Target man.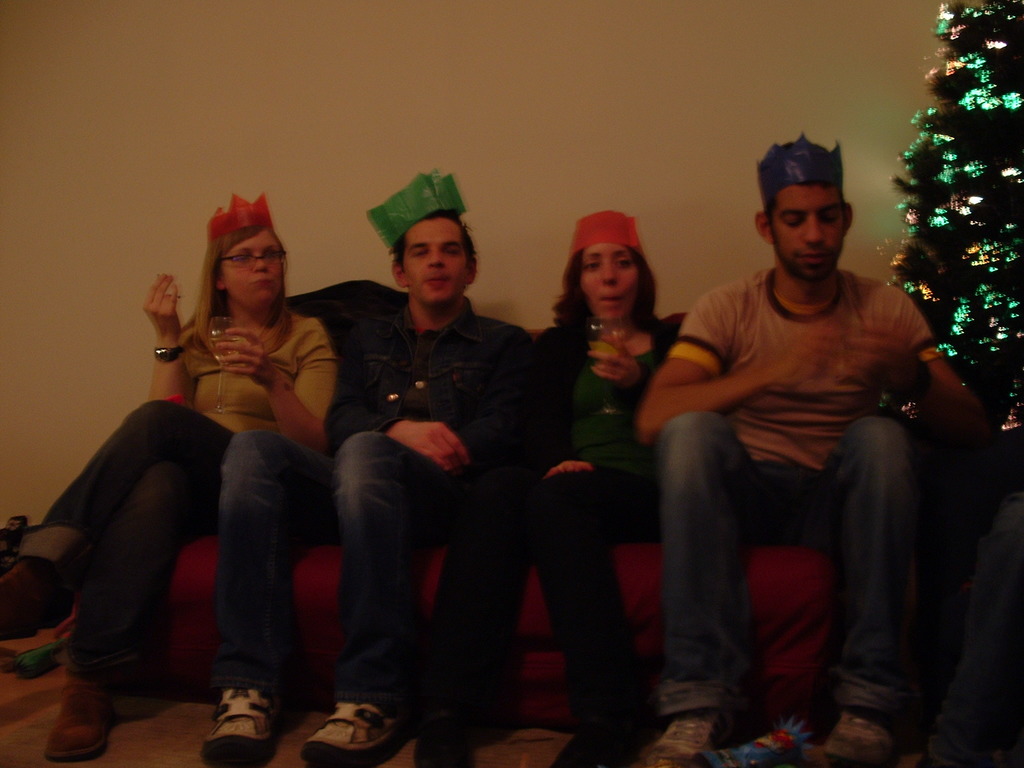
Target region: (641,131,971,721).
